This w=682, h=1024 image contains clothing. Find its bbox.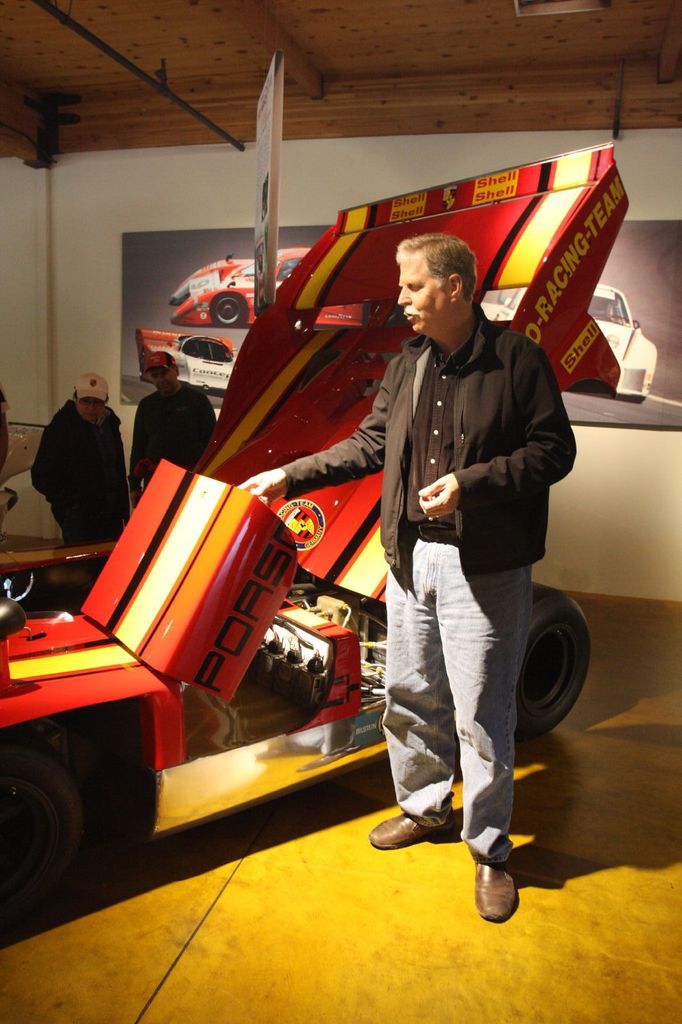
rect(130, 379, 209, 495).
